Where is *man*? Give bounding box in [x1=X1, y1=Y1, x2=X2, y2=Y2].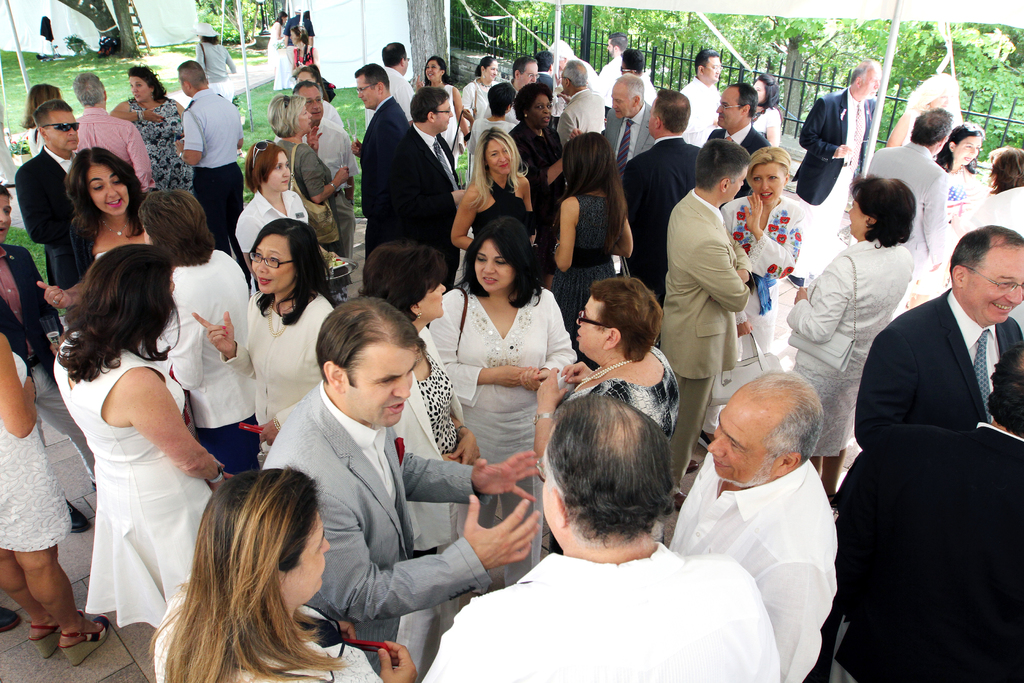
[x1=707, y1=82, x2=767, y2=197].
